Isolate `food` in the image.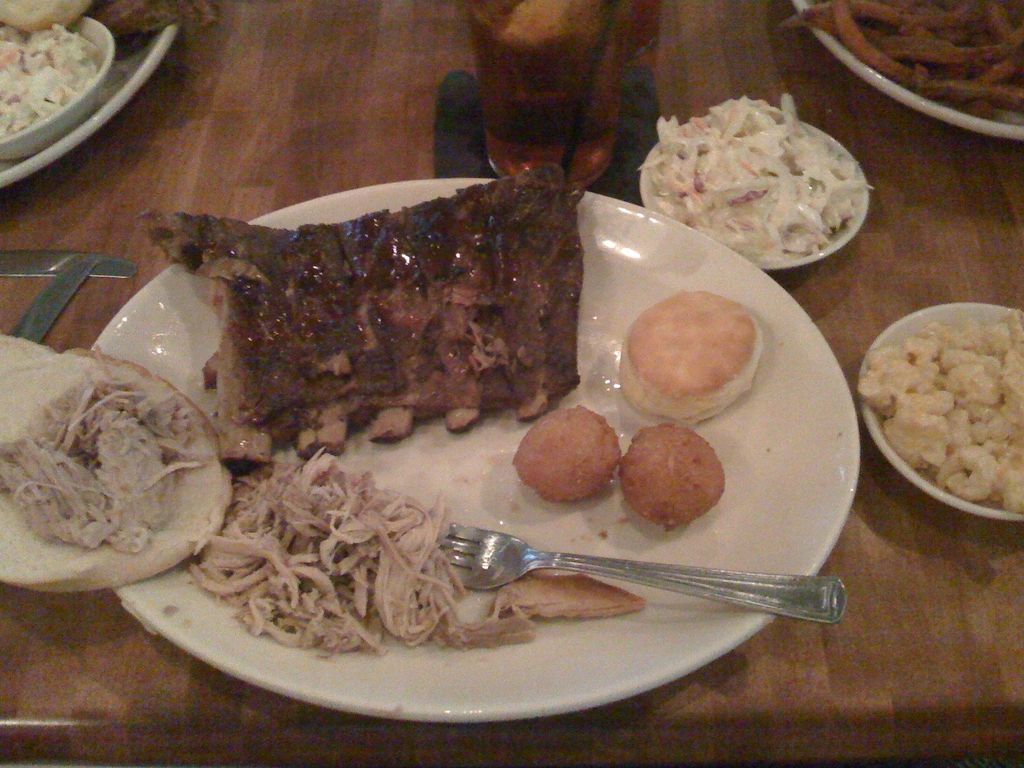
Isolated region: BBox(779, 0, 1023, 125).
